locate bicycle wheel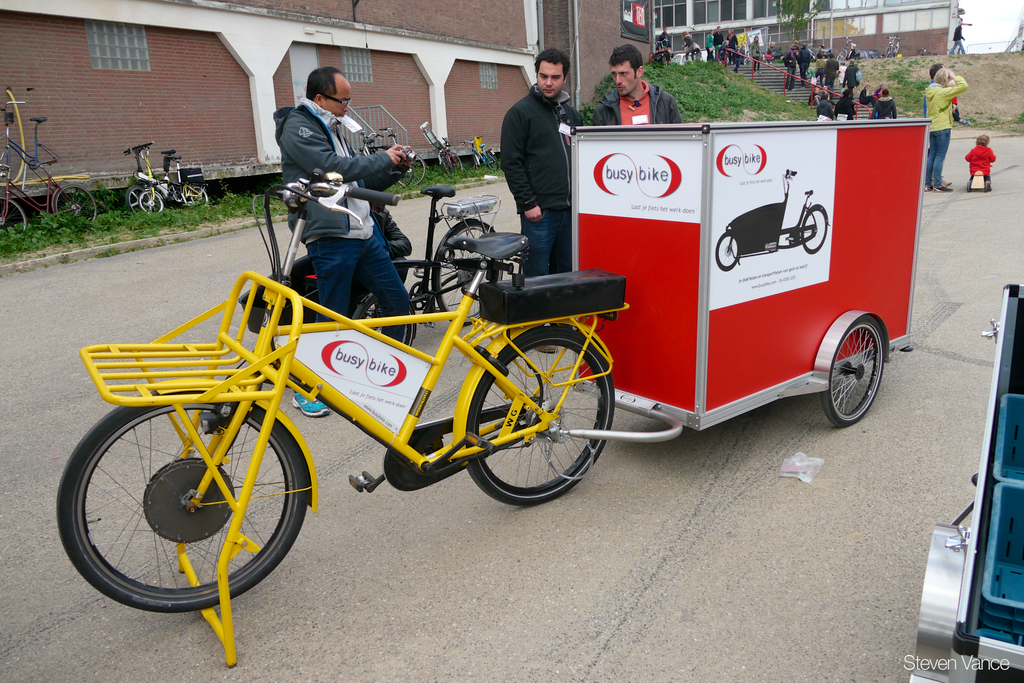
819,319,896,427
